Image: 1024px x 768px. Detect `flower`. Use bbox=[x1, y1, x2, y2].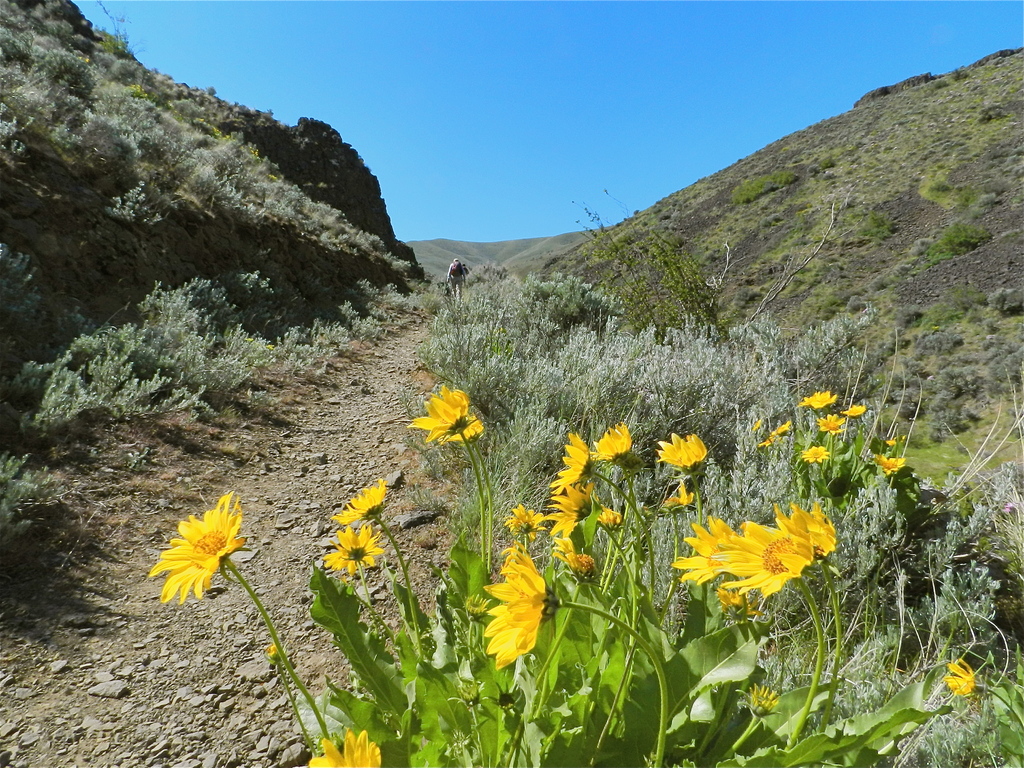
bbox=[881, 437, 899, 449].
